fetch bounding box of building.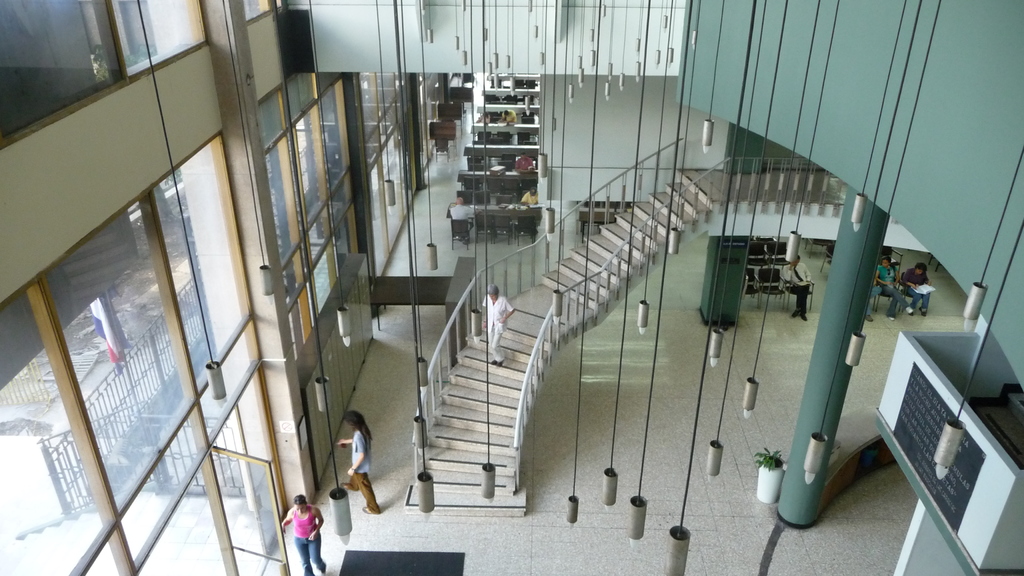
Bbox: [left=0, top=0, right=1023, bottom=575].
